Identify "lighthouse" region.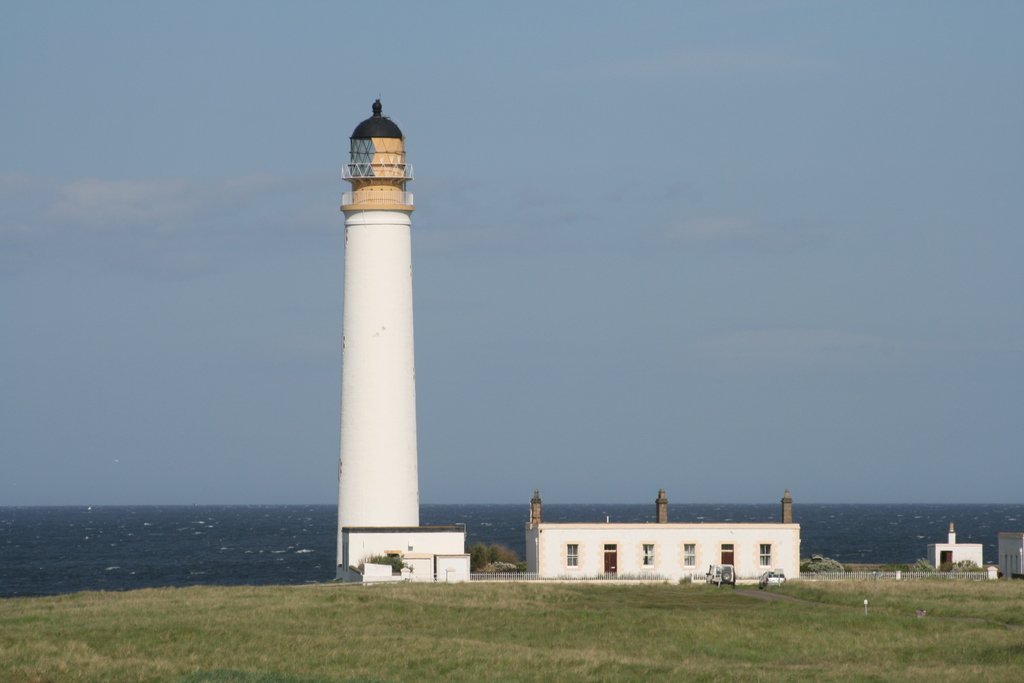
Region: BBox(337, 97, 419, 567).
